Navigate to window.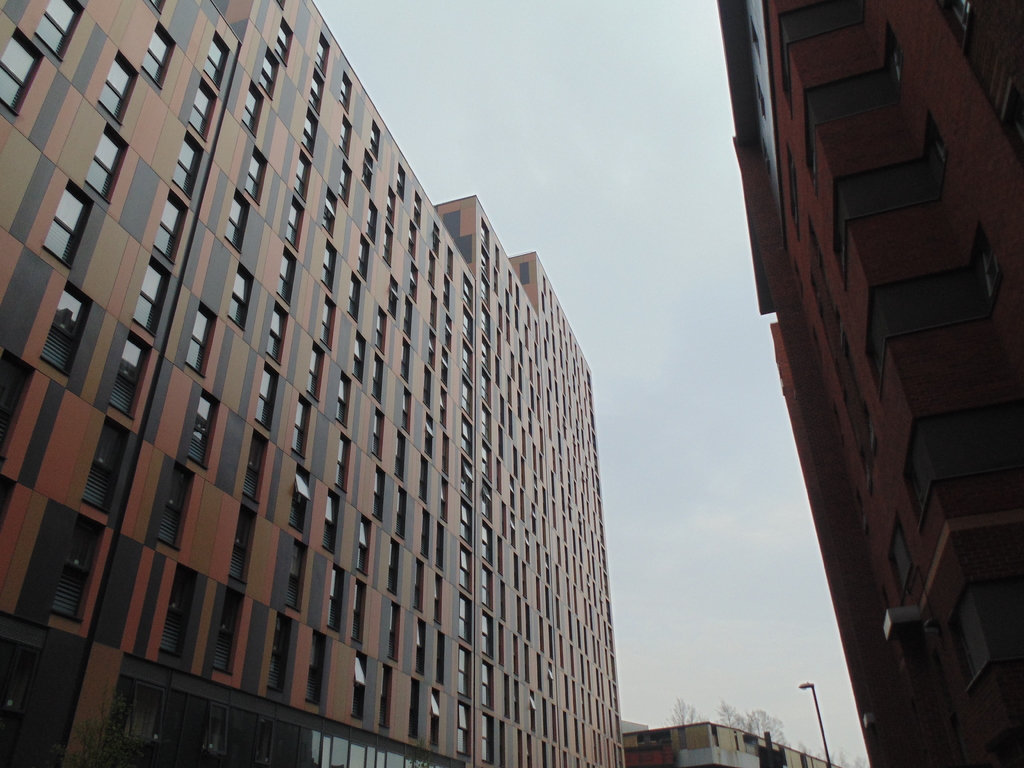
Navigation target: l=403, t=301, r=408, b=342.
